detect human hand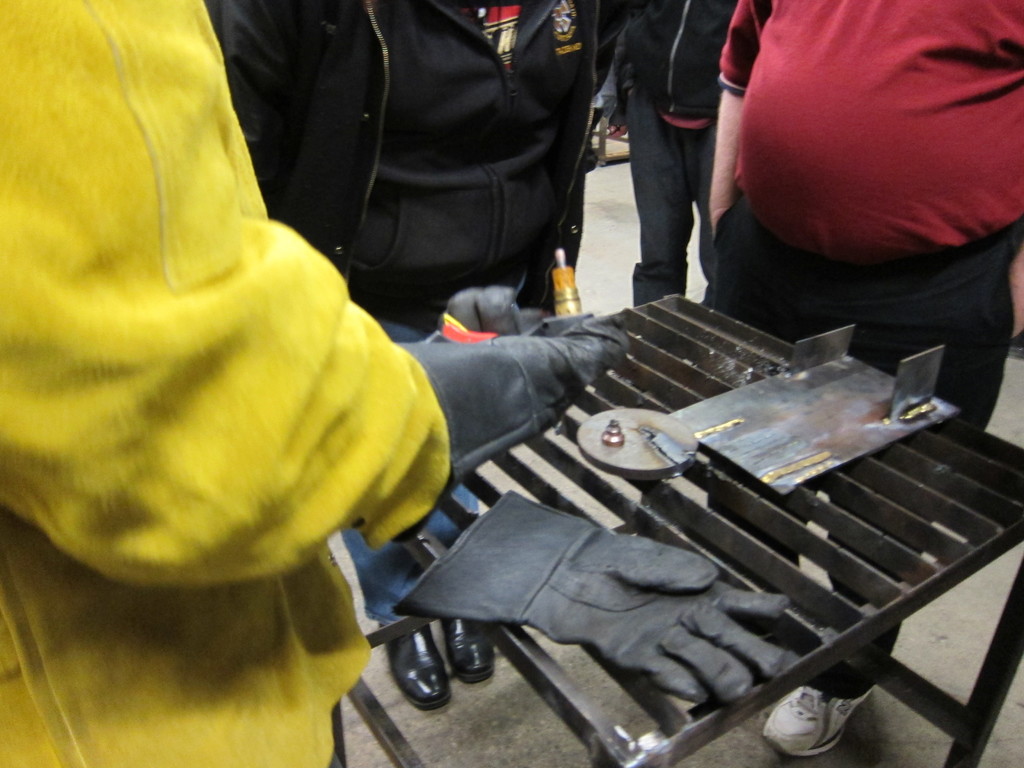
region(706, 193, 740, 233)
